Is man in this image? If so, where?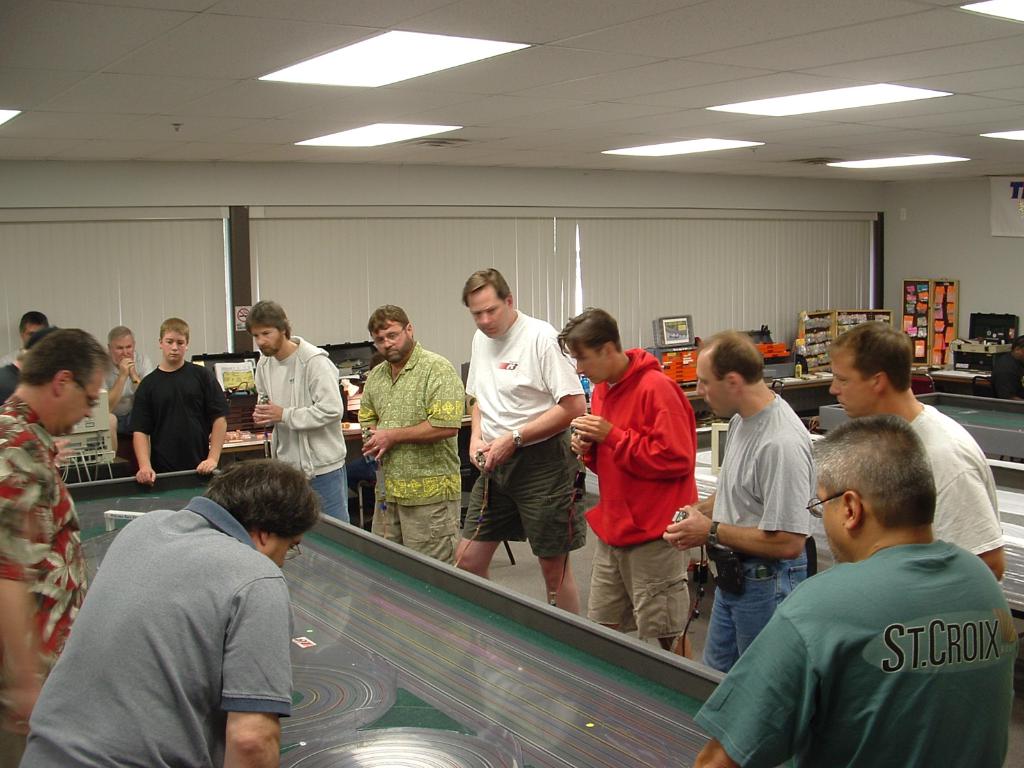
Yes, at locate(0, 328, 116, 733).
